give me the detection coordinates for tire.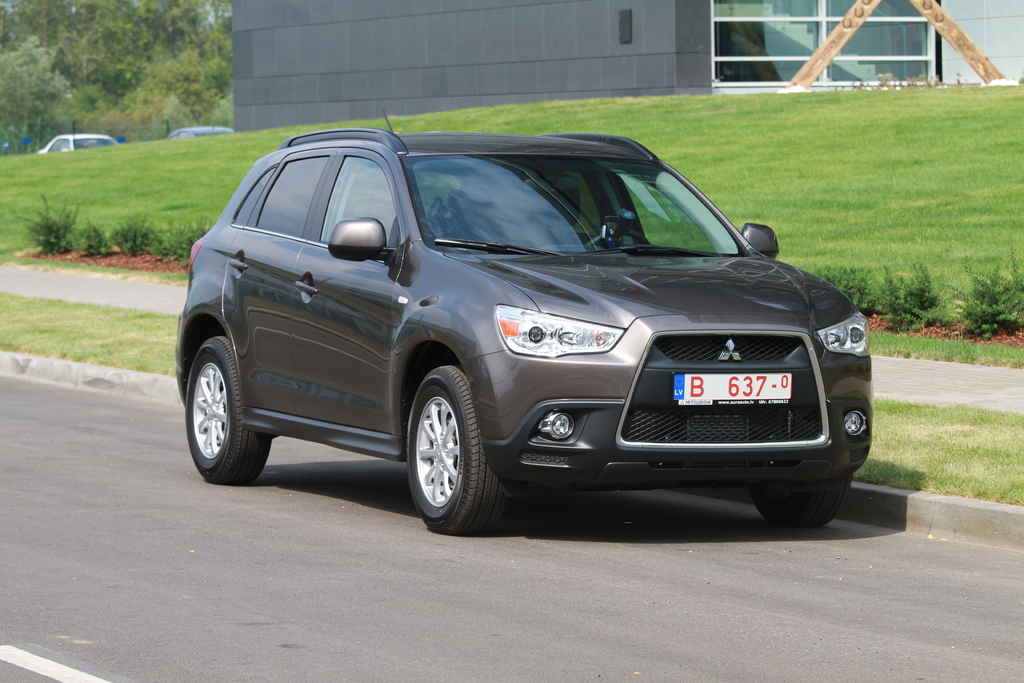
pyautogui.locateOnScreen(182, 332, 270, 481).
